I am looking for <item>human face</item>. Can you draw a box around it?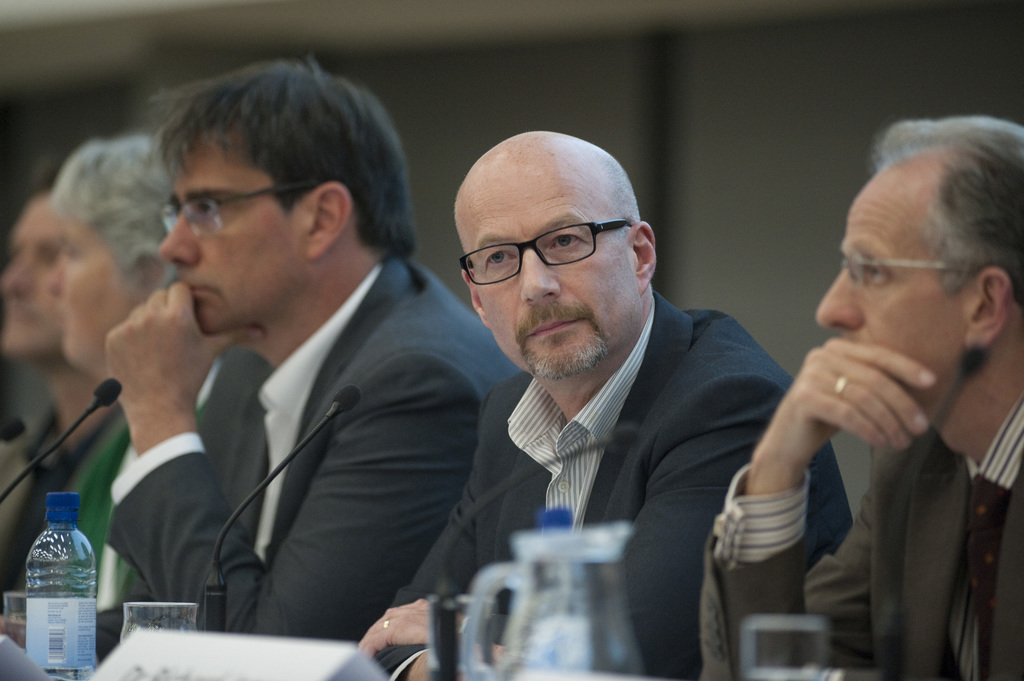
Sure, the bounding box is {"x1": 474, "y1": 187, "x2": 634, "y2": 377}.
